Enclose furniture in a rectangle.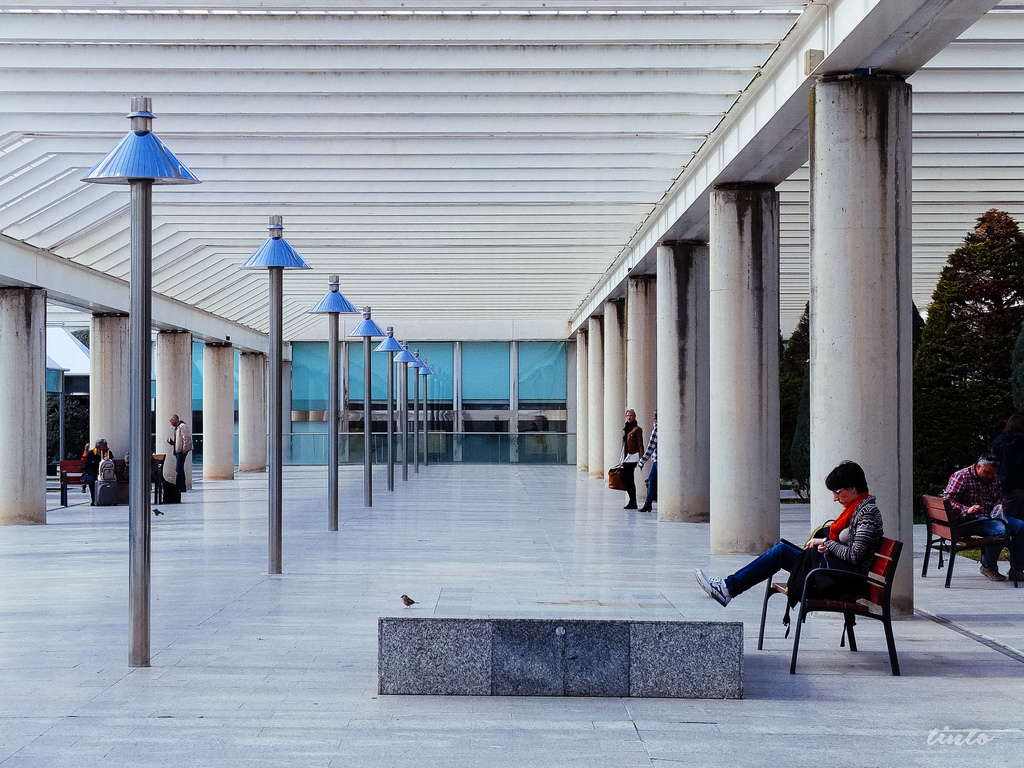
[921, 490, 1018, 588].
